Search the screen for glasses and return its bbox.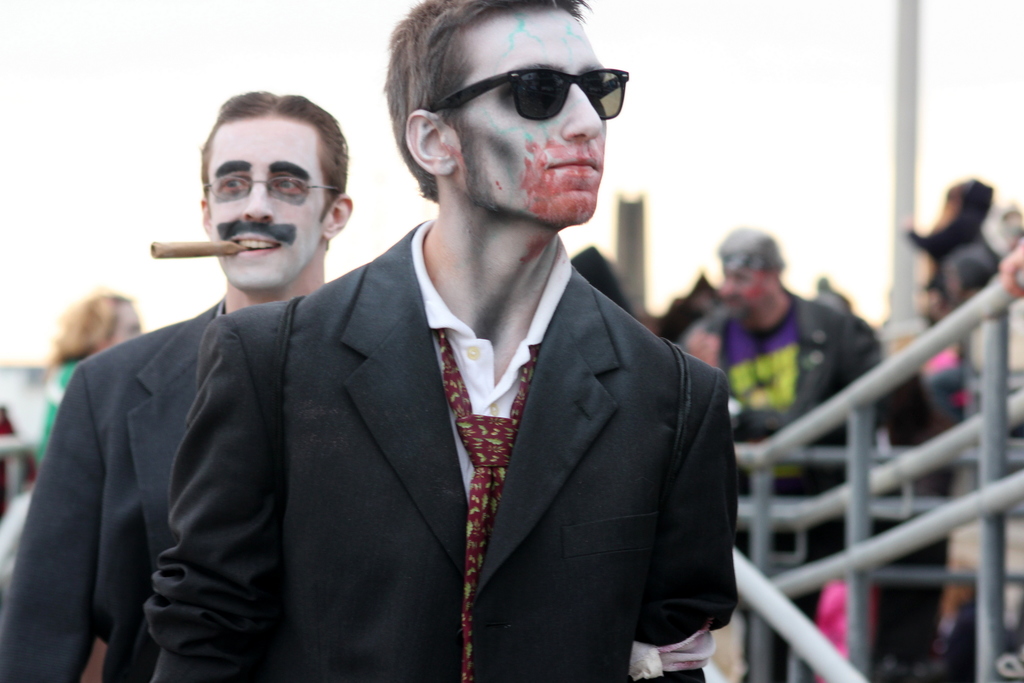
Found: [x1=428, y1=65, x2=632, y2=123].
